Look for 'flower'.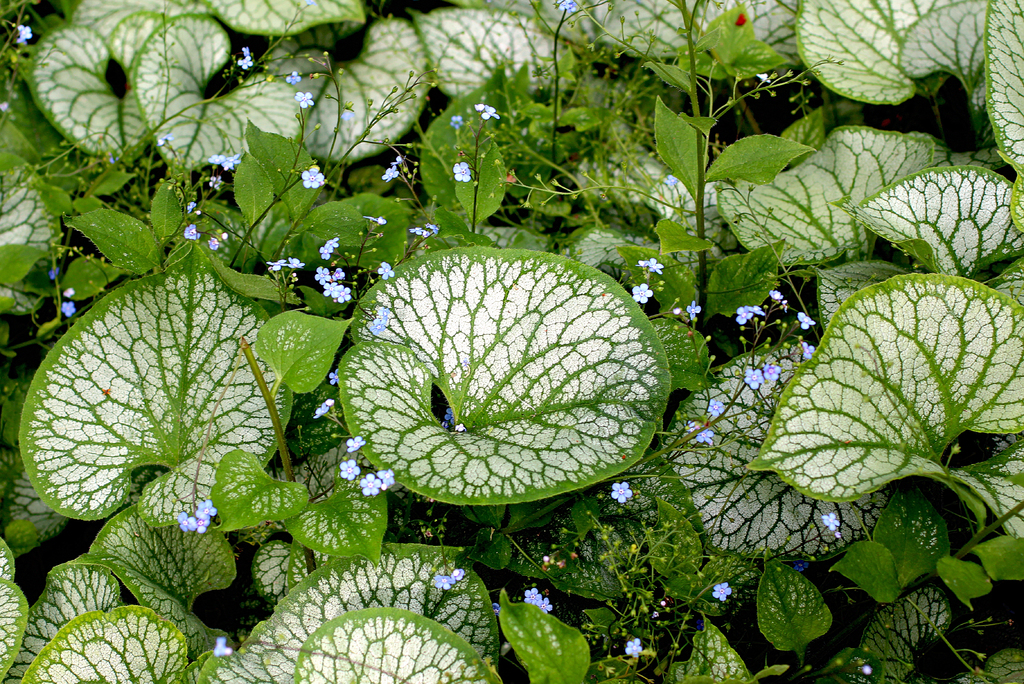
Found: [x1=235, y1=56, x2=252, y2=70].
